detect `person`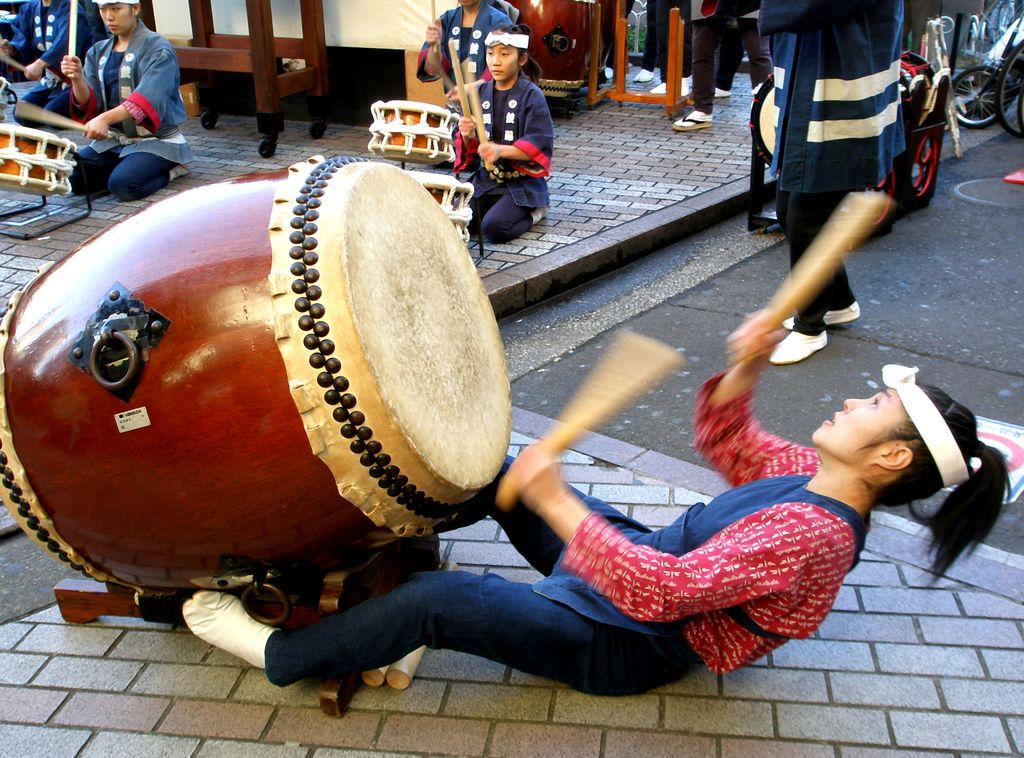
box(184, 312, 1011, 707)
